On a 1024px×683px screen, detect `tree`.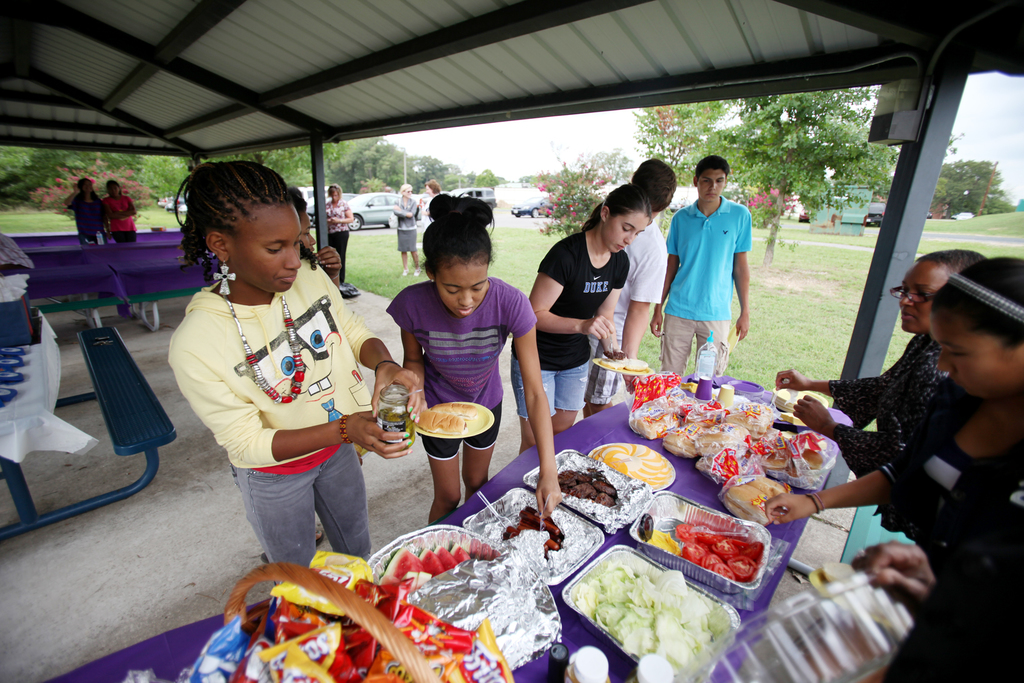
l=720, t=88, r=966, b=273.
